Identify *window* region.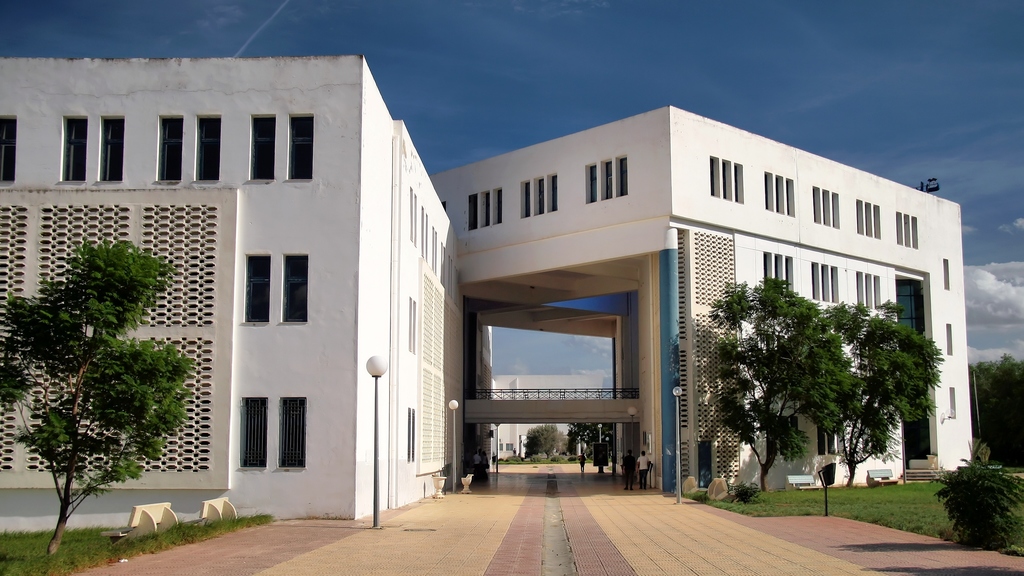
Region: 194 110 223 182.
